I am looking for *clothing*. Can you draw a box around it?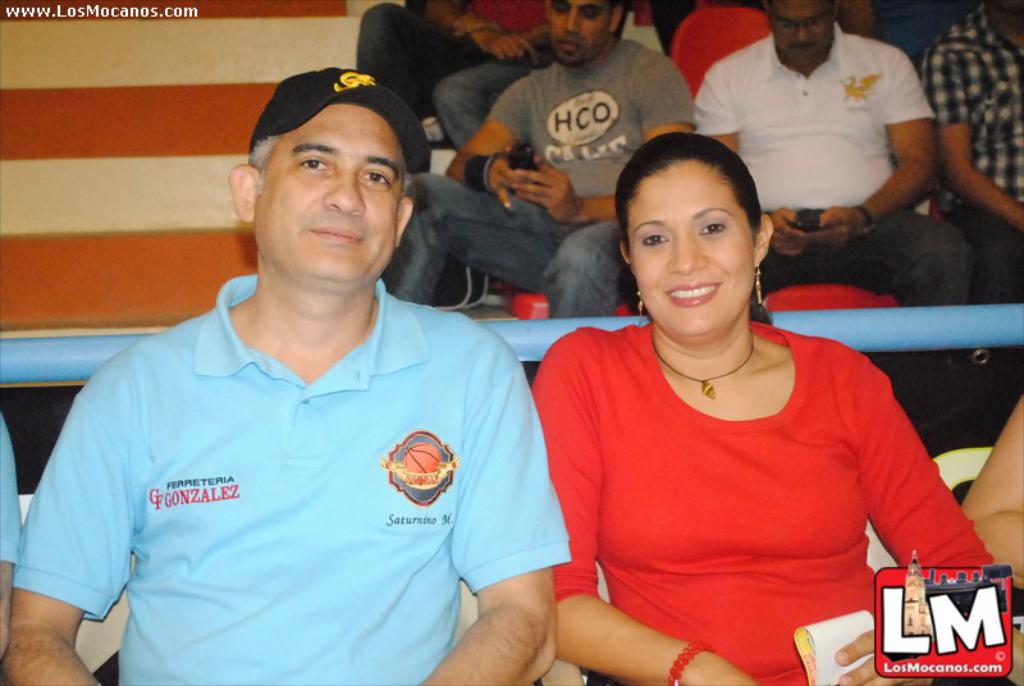
Sure, the bounding box is BBox(536, 298, 961, 655).
